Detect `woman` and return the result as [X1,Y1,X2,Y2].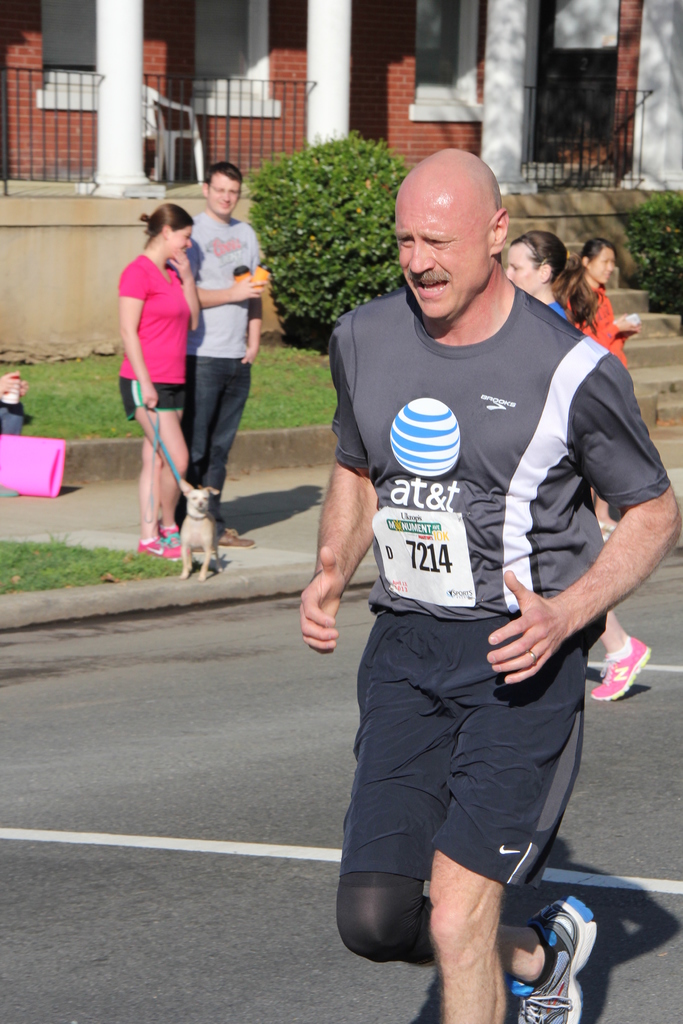
[115,196,201,561].
